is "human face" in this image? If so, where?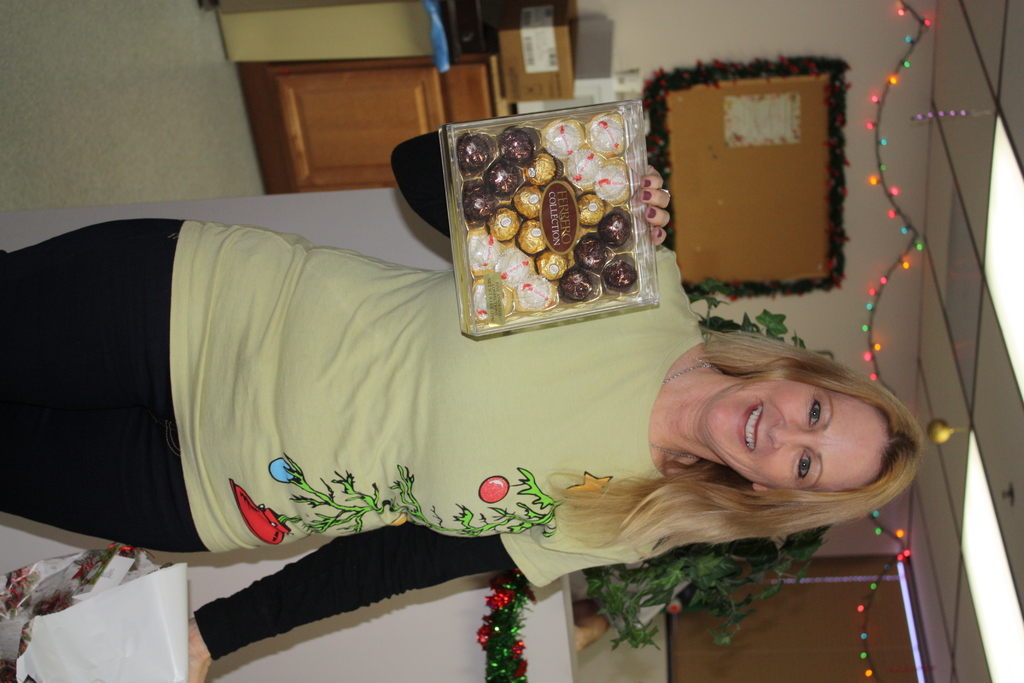
Yes, at pyautogui.locateOnScreen(706, 367, 906, 512).
